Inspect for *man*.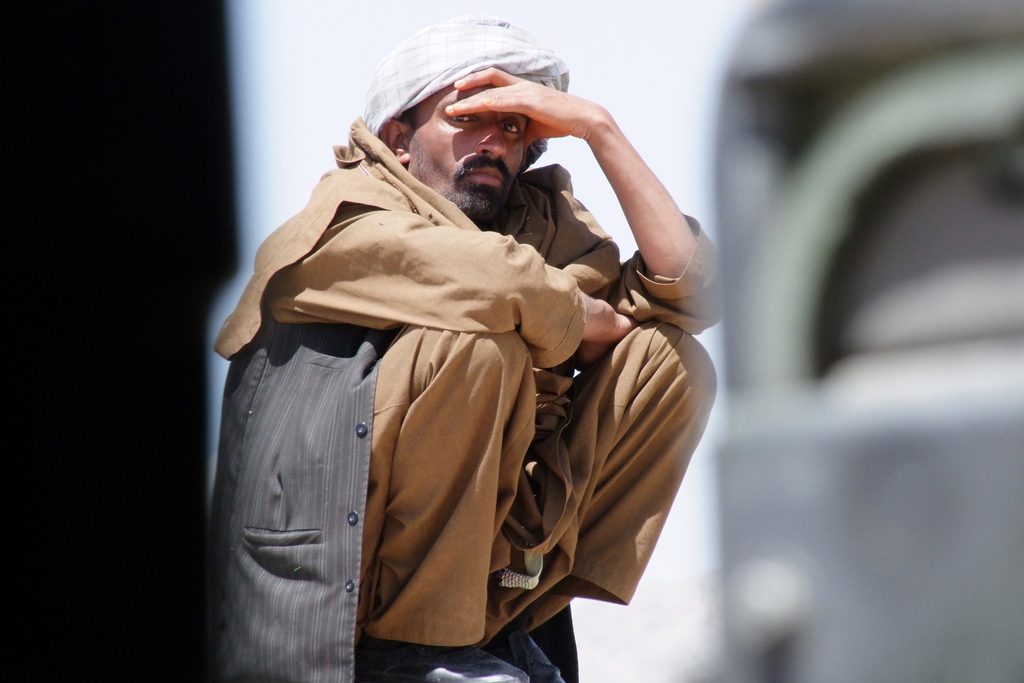
Inspection: (177, 12, 748, 671).
